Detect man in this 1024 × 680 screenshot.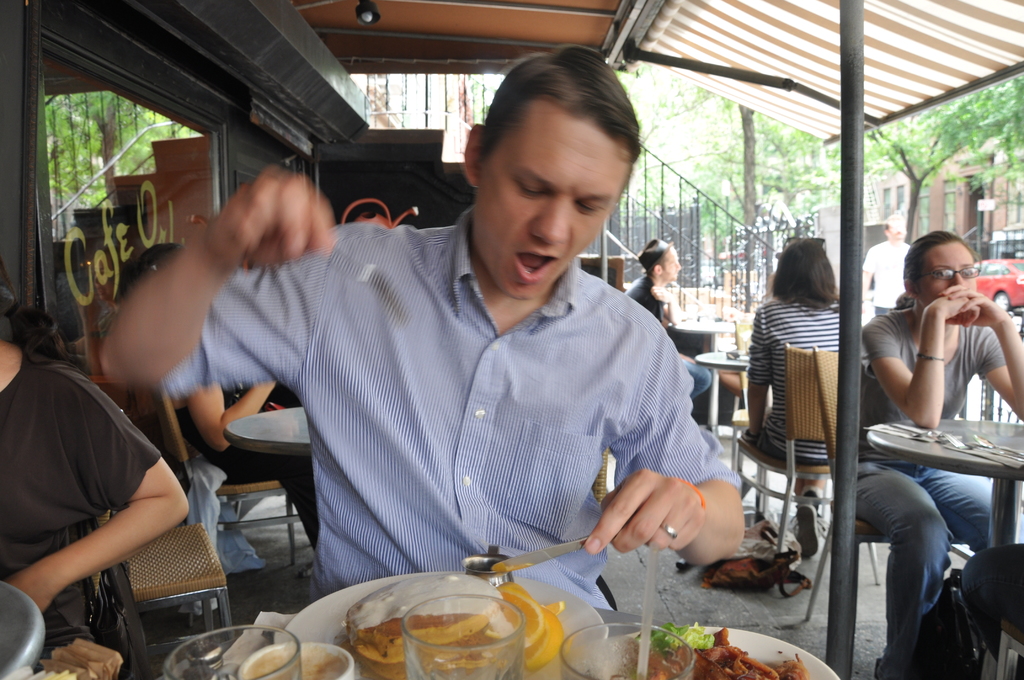
Detection: x1=118, y1=86, x2=778, y2=632.
